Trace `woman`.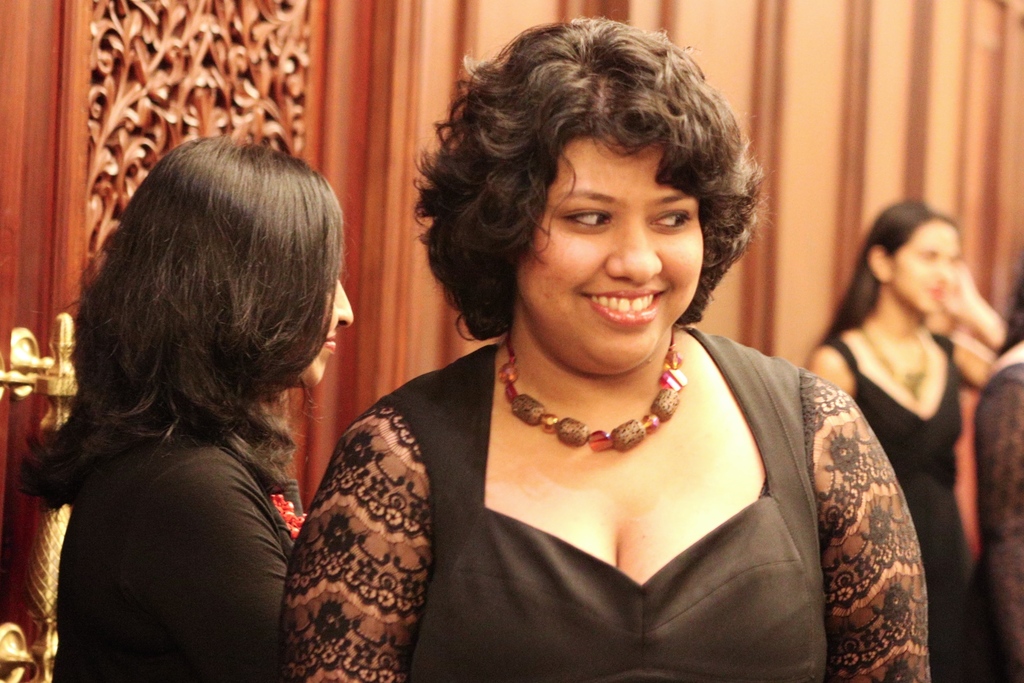
Traced to 13/136/352/682.
